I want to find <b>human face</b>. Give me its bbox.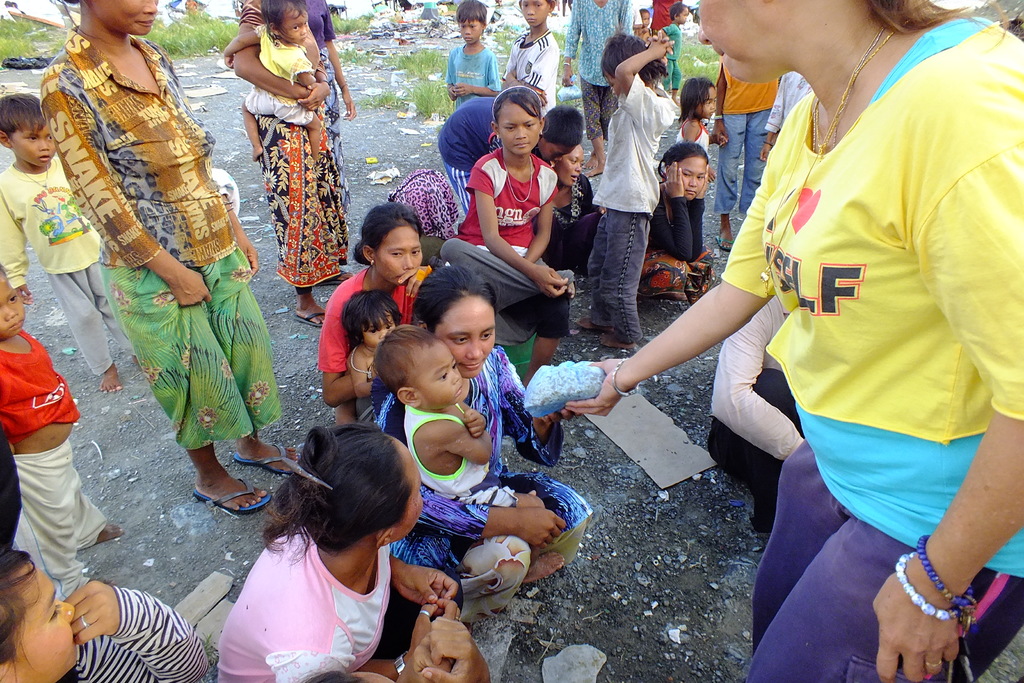
[left=376, top=224, right=417, bottom=286].
